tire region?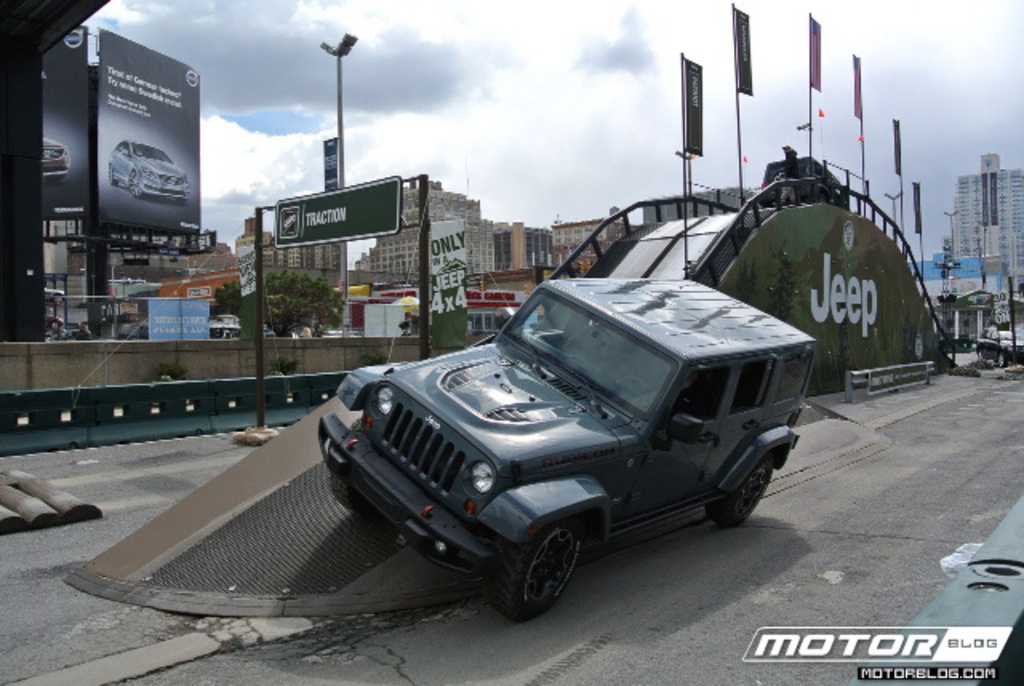
region(702, 449, 776, 534)
